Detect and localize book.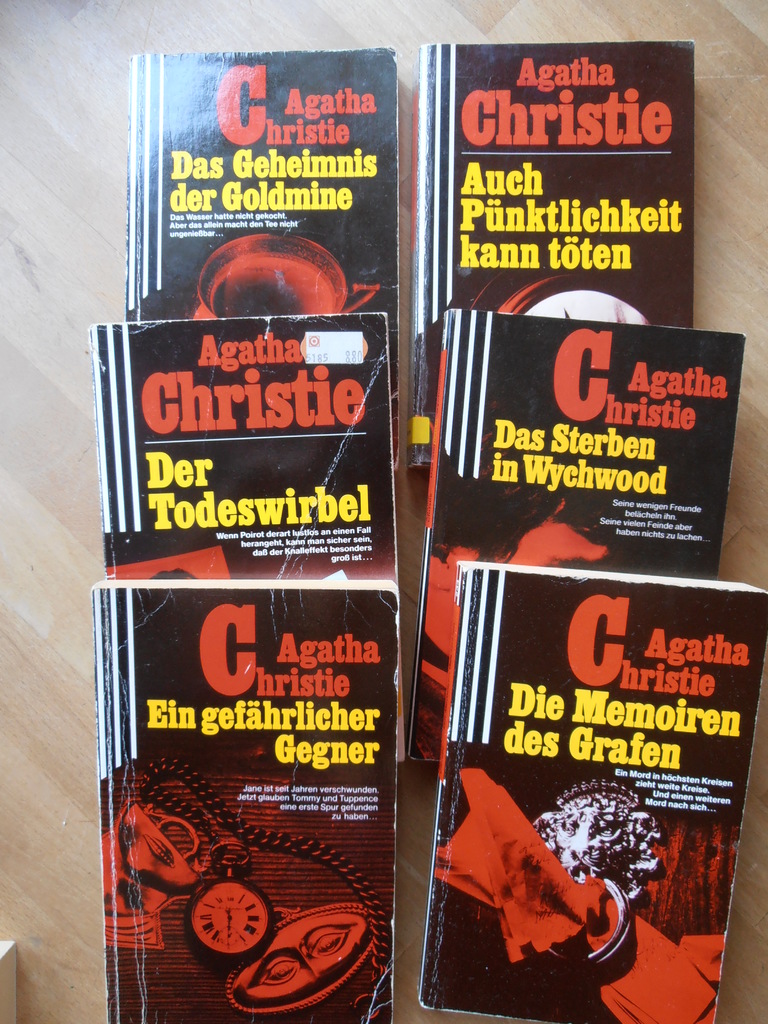
Localized at <box>88,582,398,1023</box>.
